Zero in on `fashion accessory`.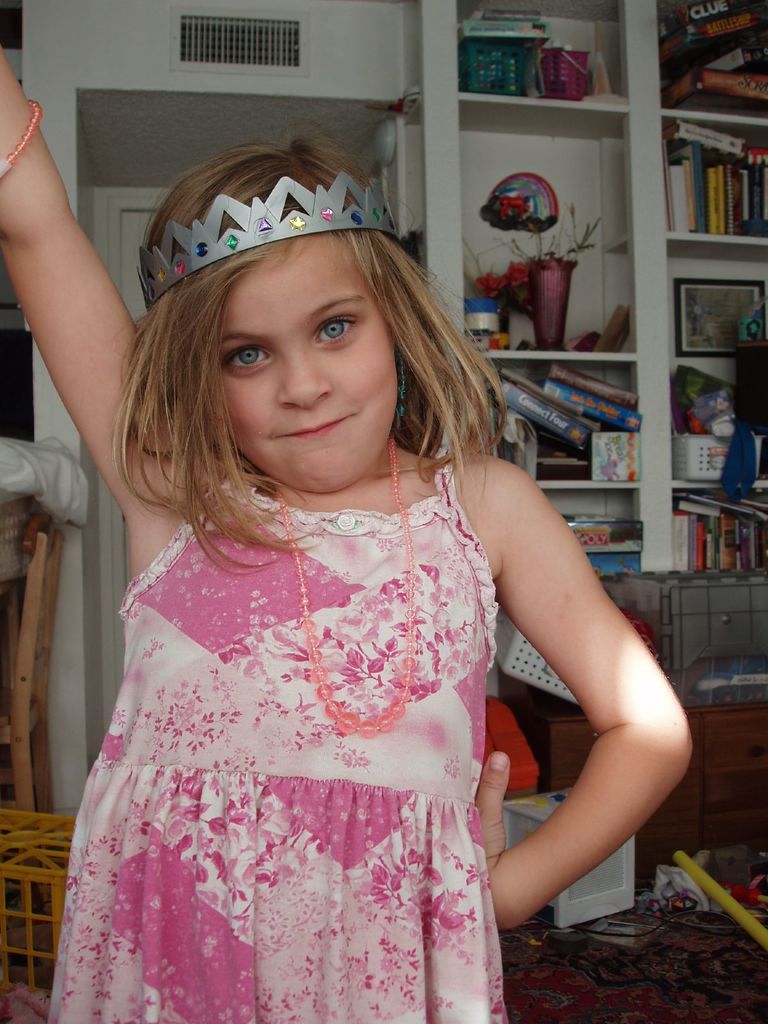
Zeroed in: (131,173,398,301).
